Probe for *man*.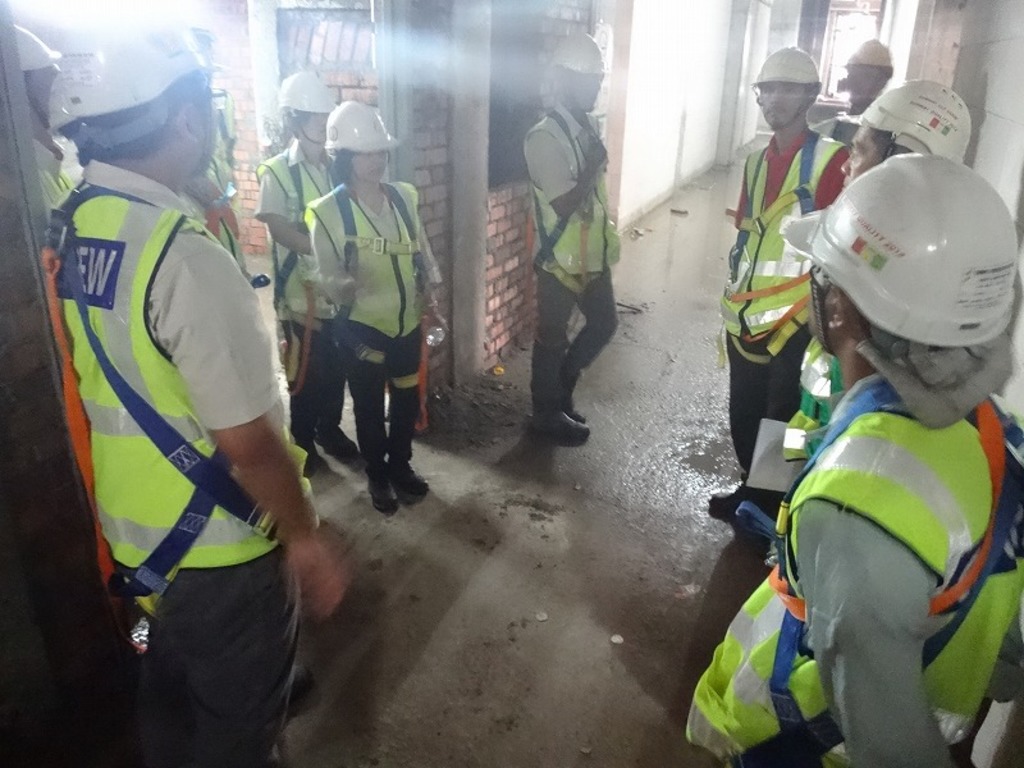
Probe result: x1=722, y1=45, x2=849, y2=517.
